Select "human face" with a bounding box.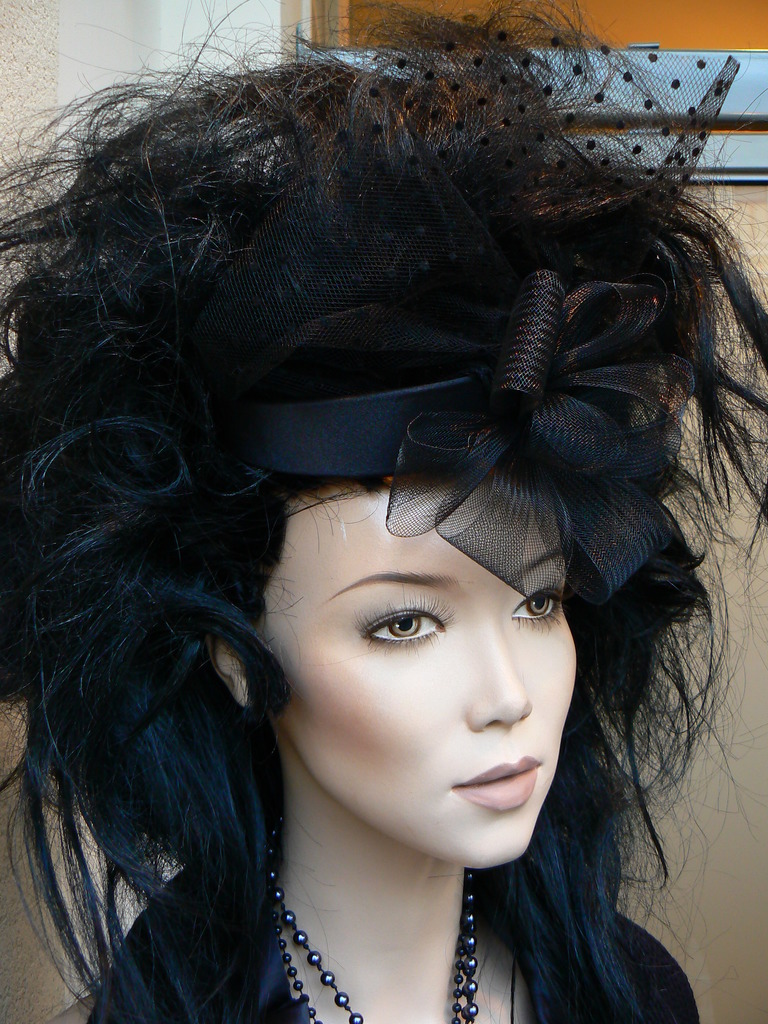
251,479,585,865.
